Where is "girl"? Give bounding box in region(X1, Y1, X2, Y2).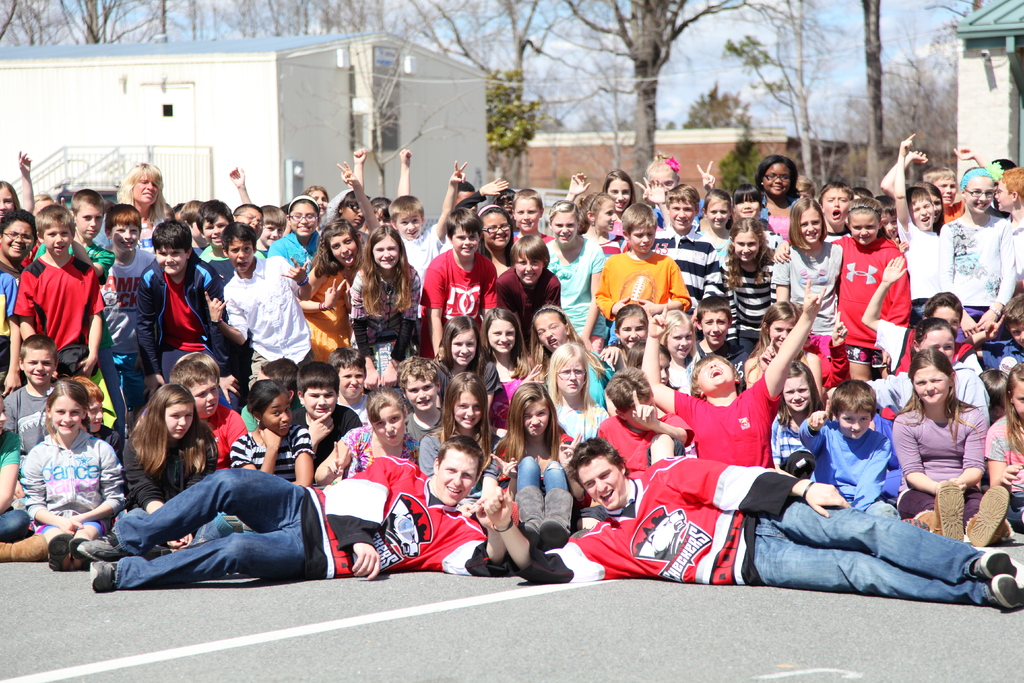
region(476, 309, 535, 425).
